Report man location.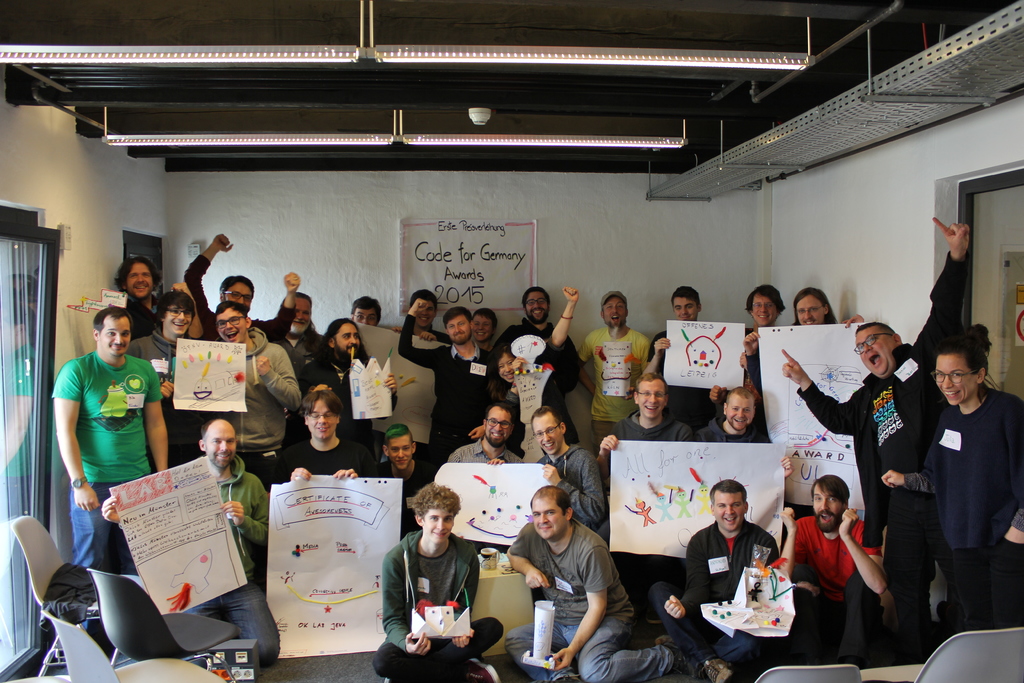
Report: rect(492, 283, 582, 424).
